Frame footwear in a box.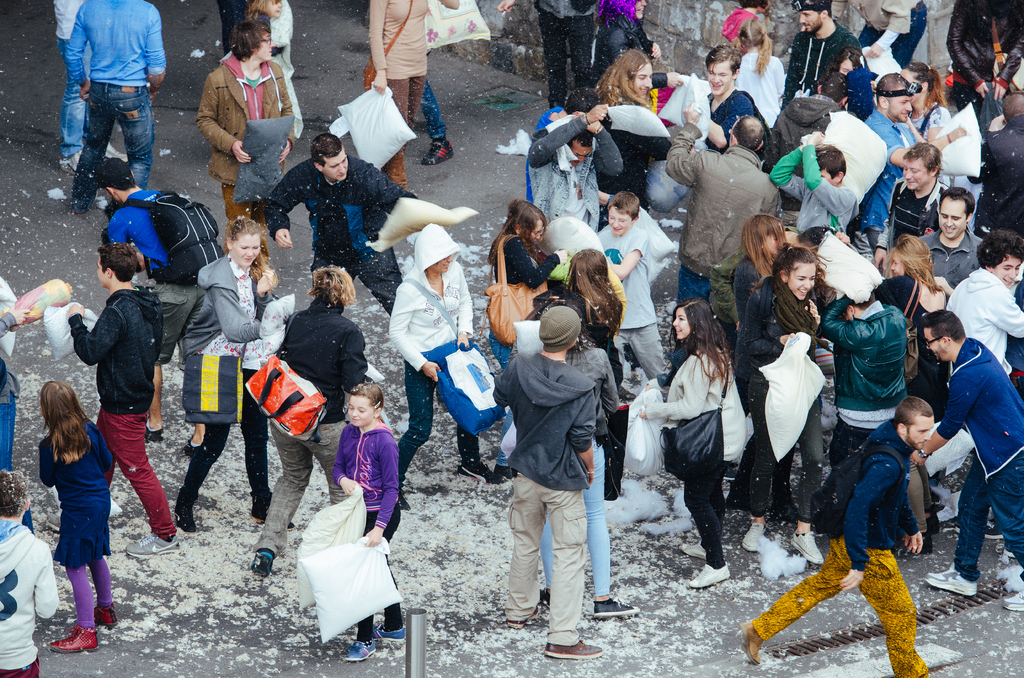
102/144/124/160.
